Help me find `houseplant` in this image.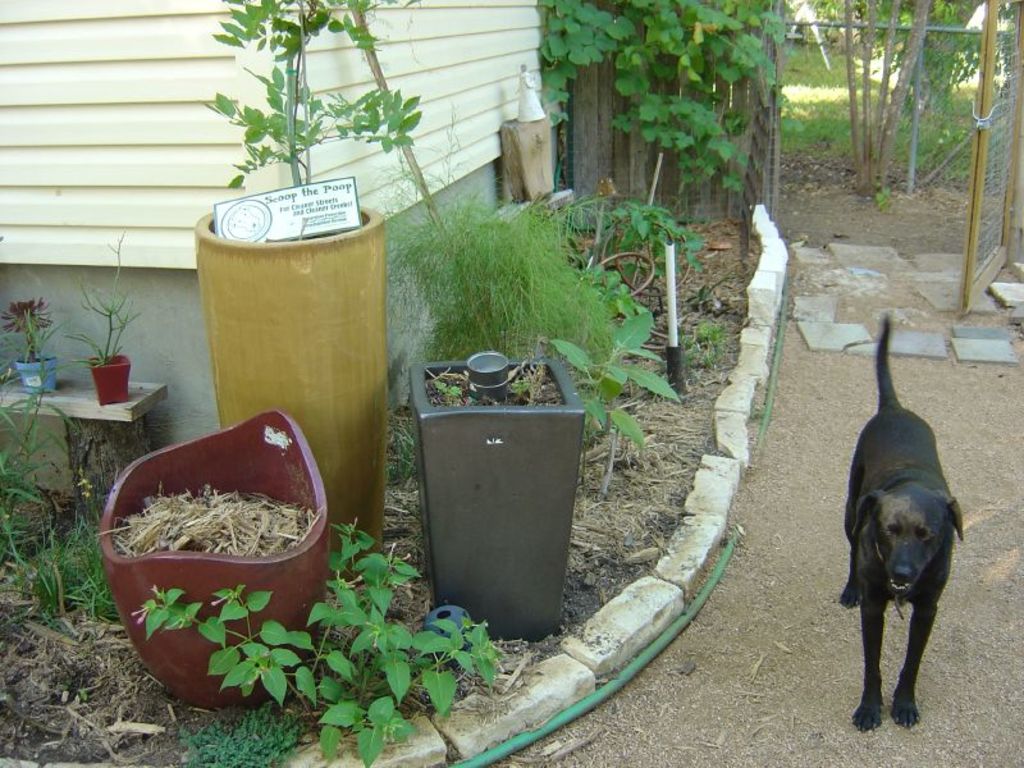
Found it: {"x1": 192, "y1": 0, "x2": 422, "y2": 580}.
